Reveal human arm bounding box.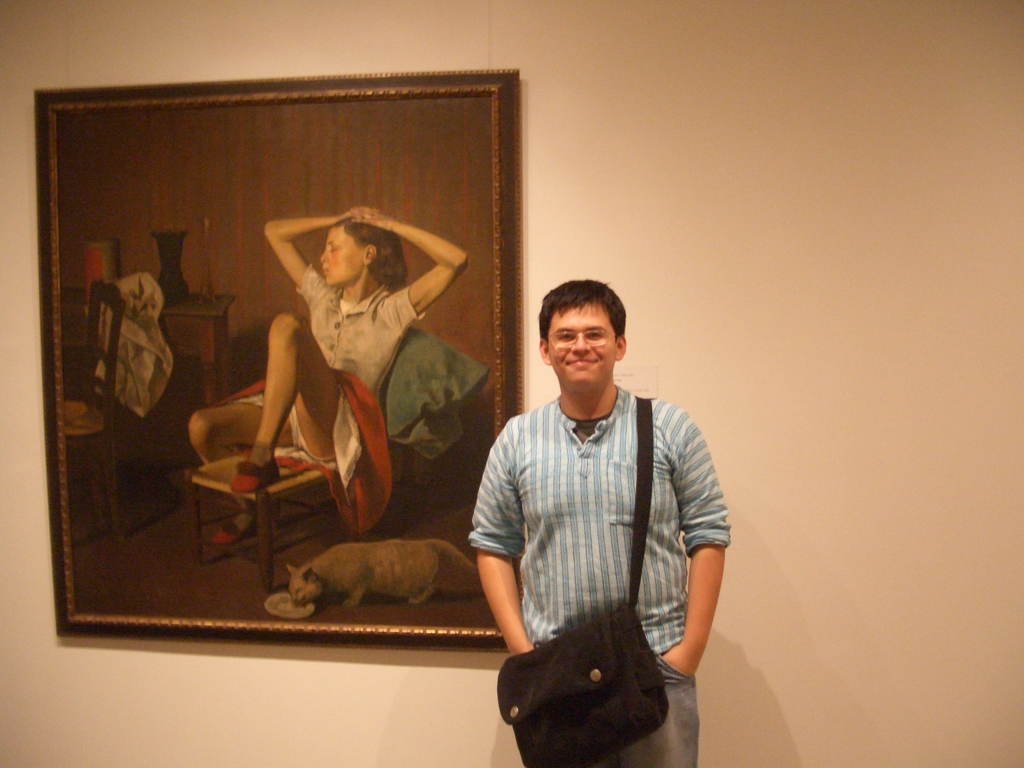
Revealed: x1=377, y1=216, x2=465, y2=327.
